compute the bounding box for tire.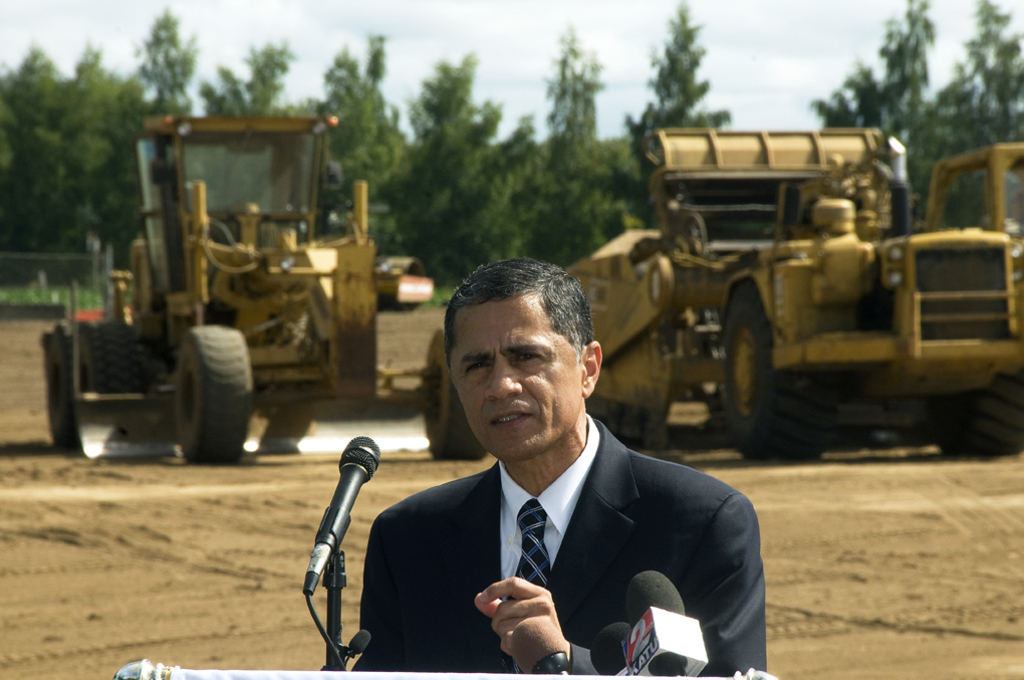
<box>426,329,486,460</box>.
